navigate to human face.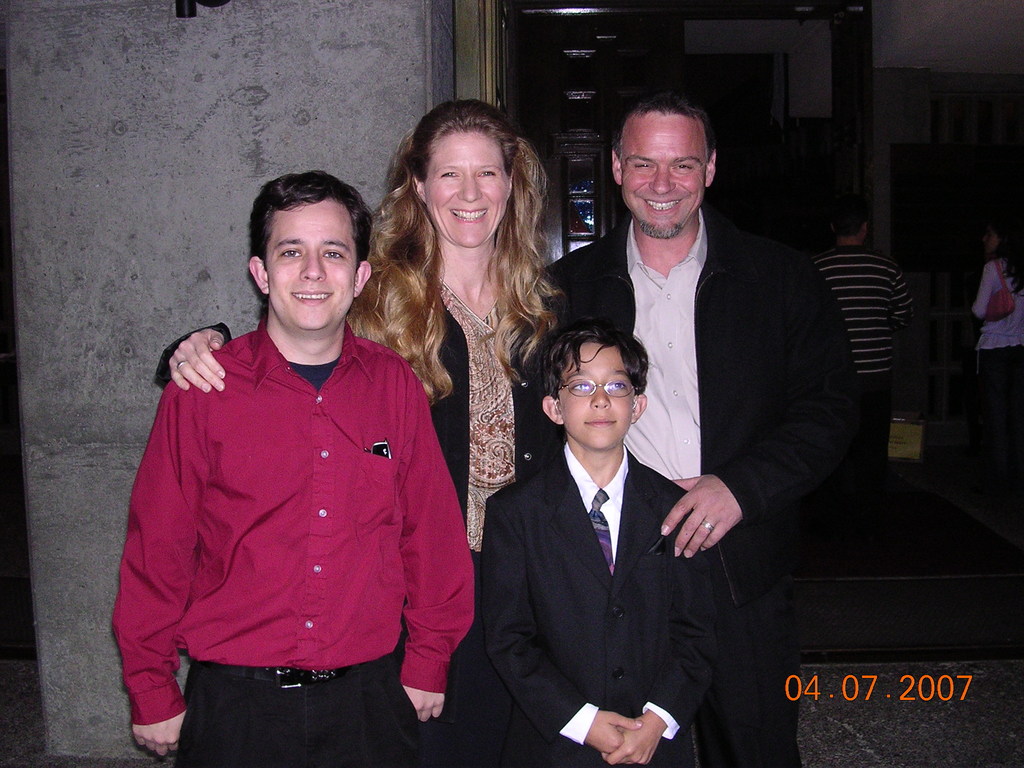
Navigation target: bbox=[559, 340, 629, 452].
